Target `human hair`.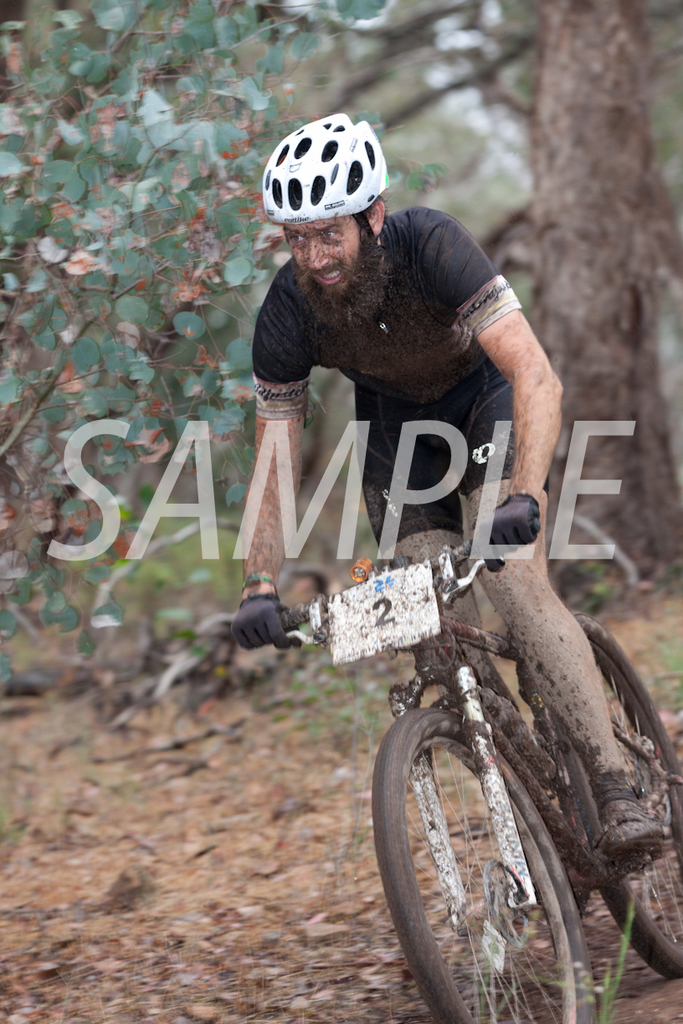
Target region: l=268, t=124, r=372, b=207.
